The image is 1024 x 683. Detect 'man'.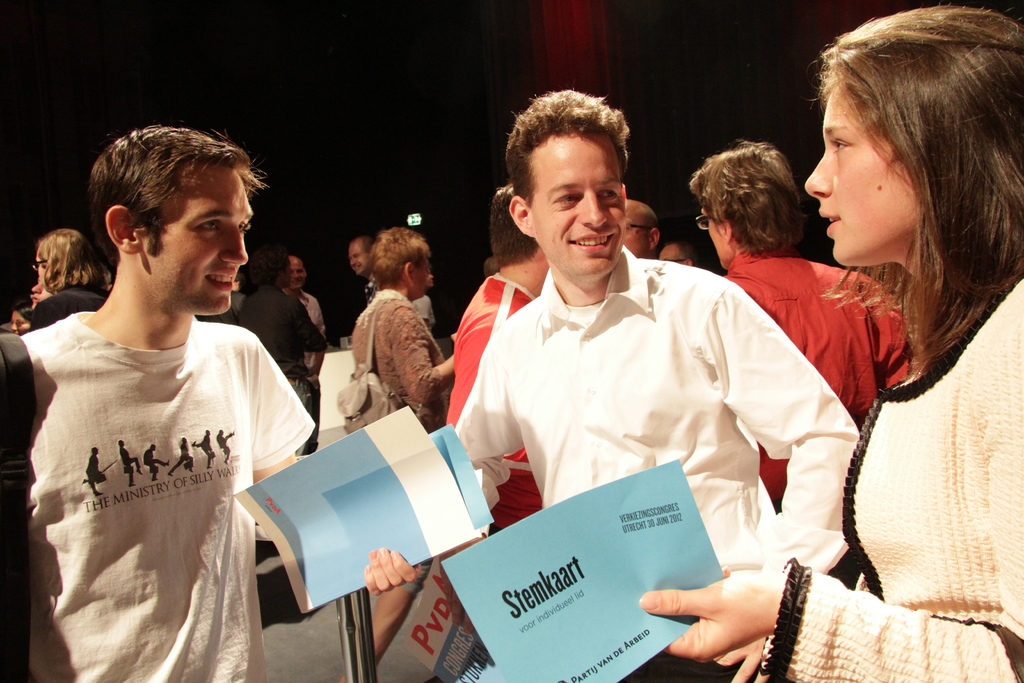
Detection: select_region(452, 88, 859, 682).
